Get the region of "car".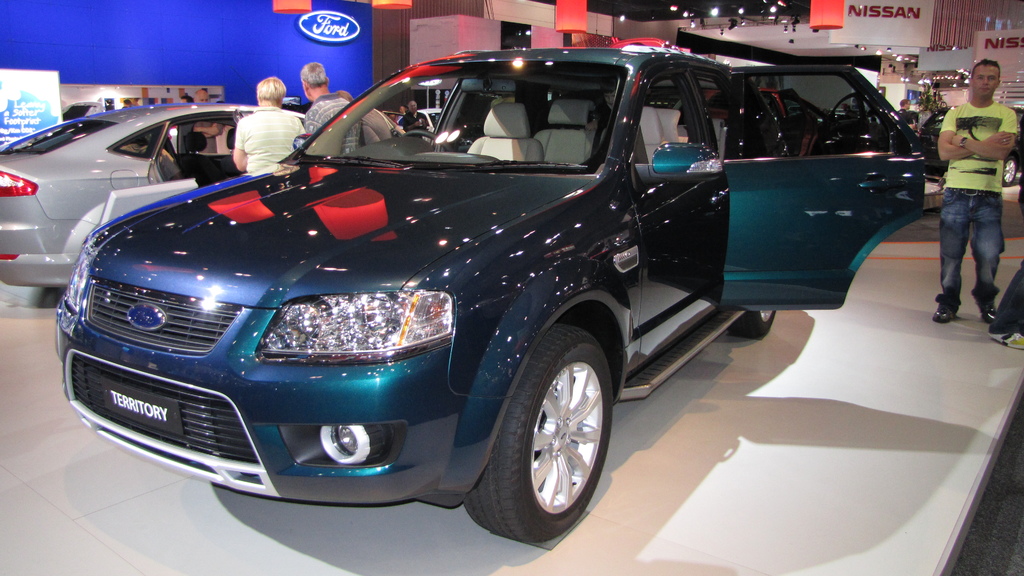
BBox(58, 45, 918, 545).
